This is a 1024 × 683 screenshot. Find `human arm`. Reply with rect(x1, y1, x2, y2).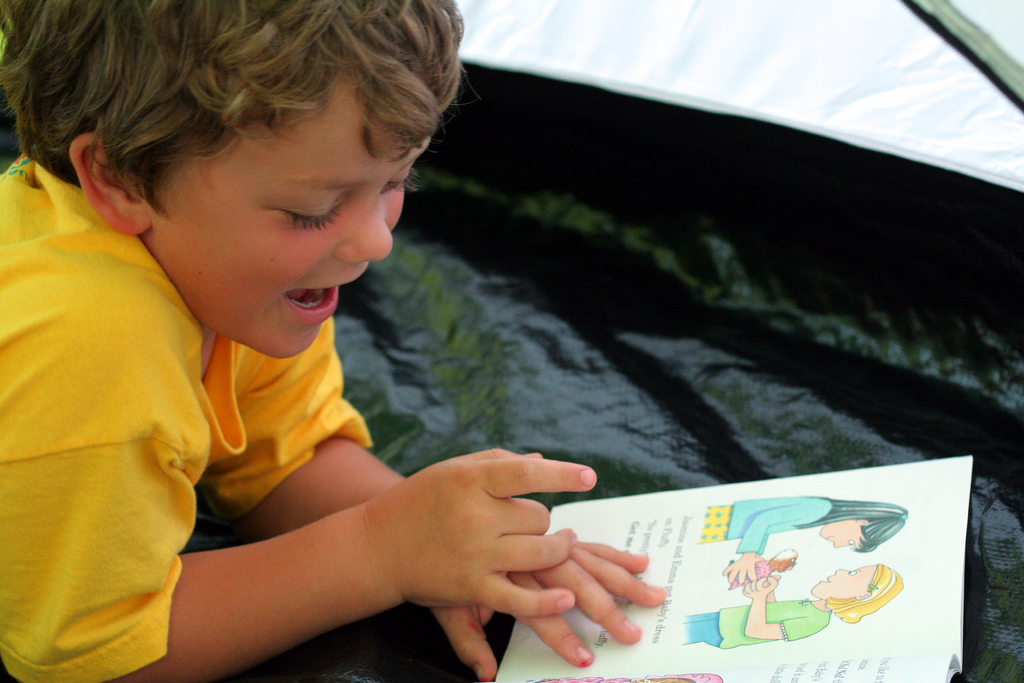
rect(739, 578, 826, 643).
